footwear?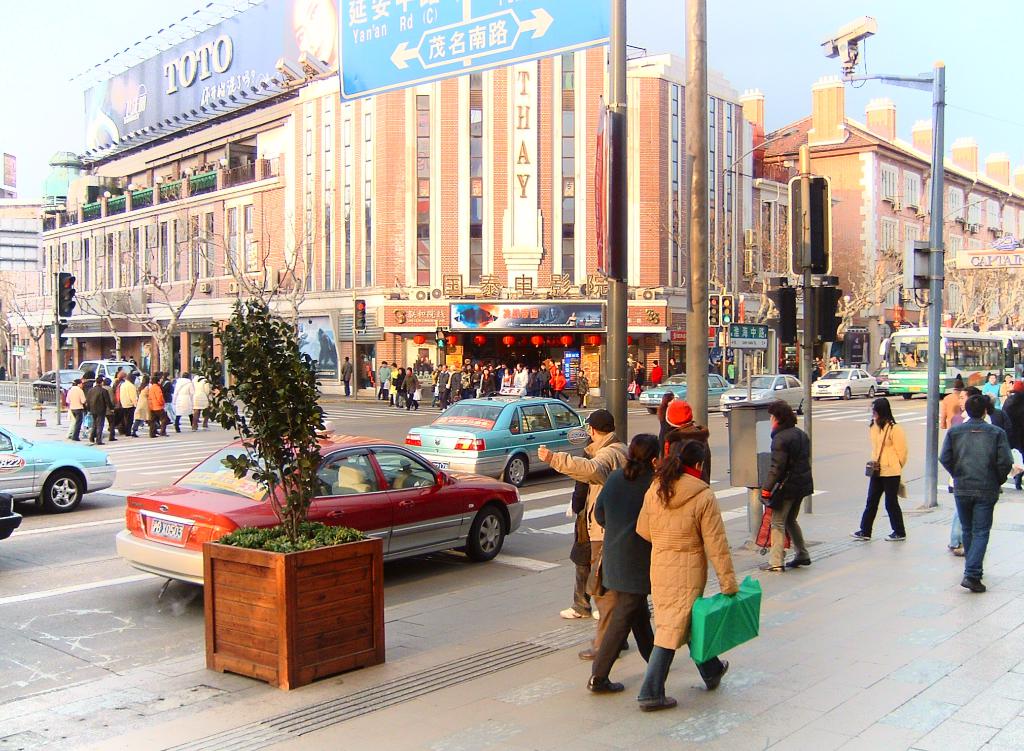
bbox=[87, 437, 92, 440]
